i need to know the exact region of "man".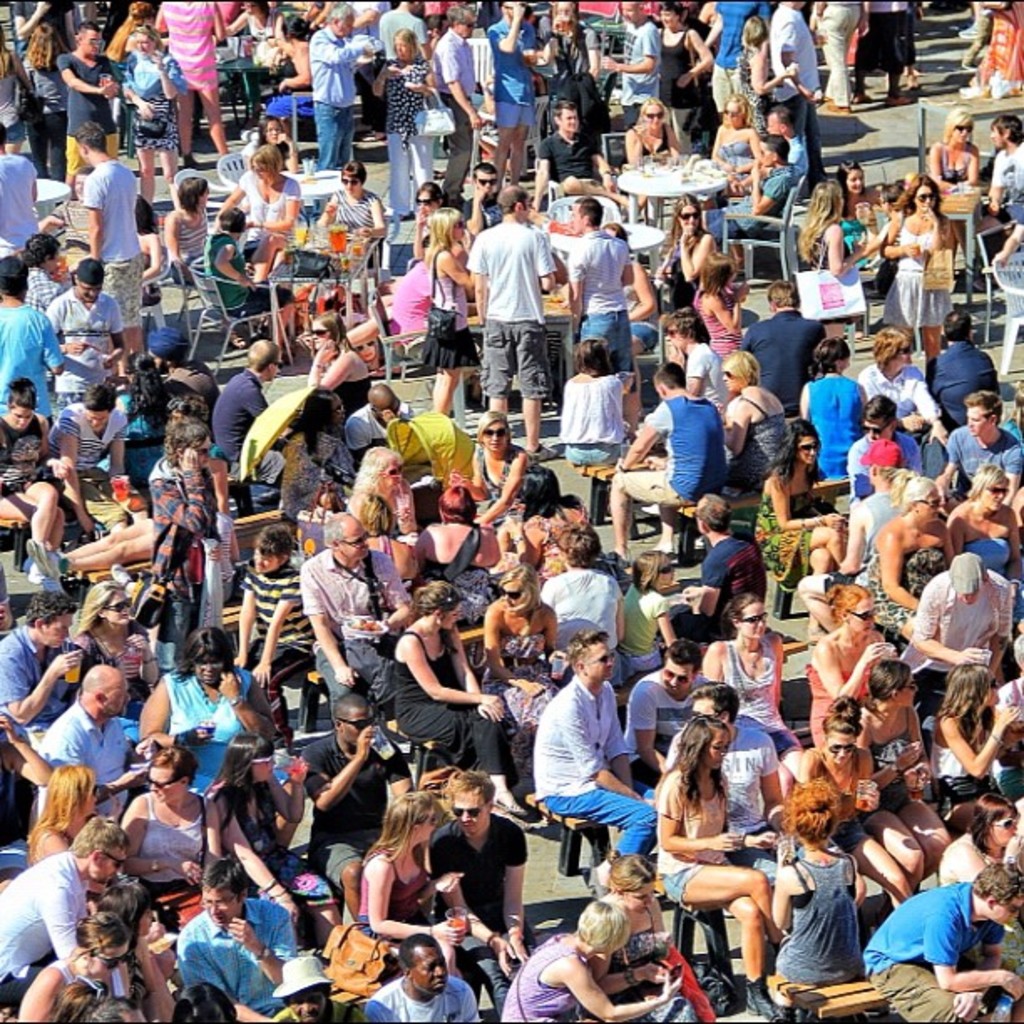
Region: <box>562,197,653,371</box>.
